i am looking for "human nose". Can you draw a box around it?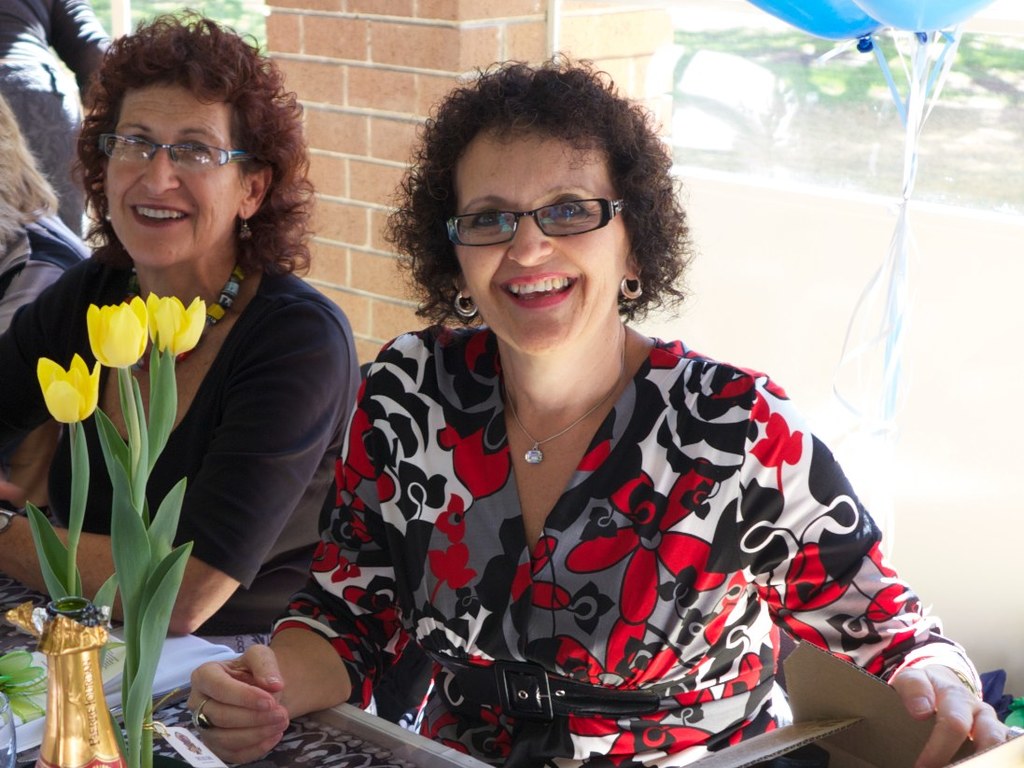
Sure, the bounding box is region(510, 210, 556, 266).
